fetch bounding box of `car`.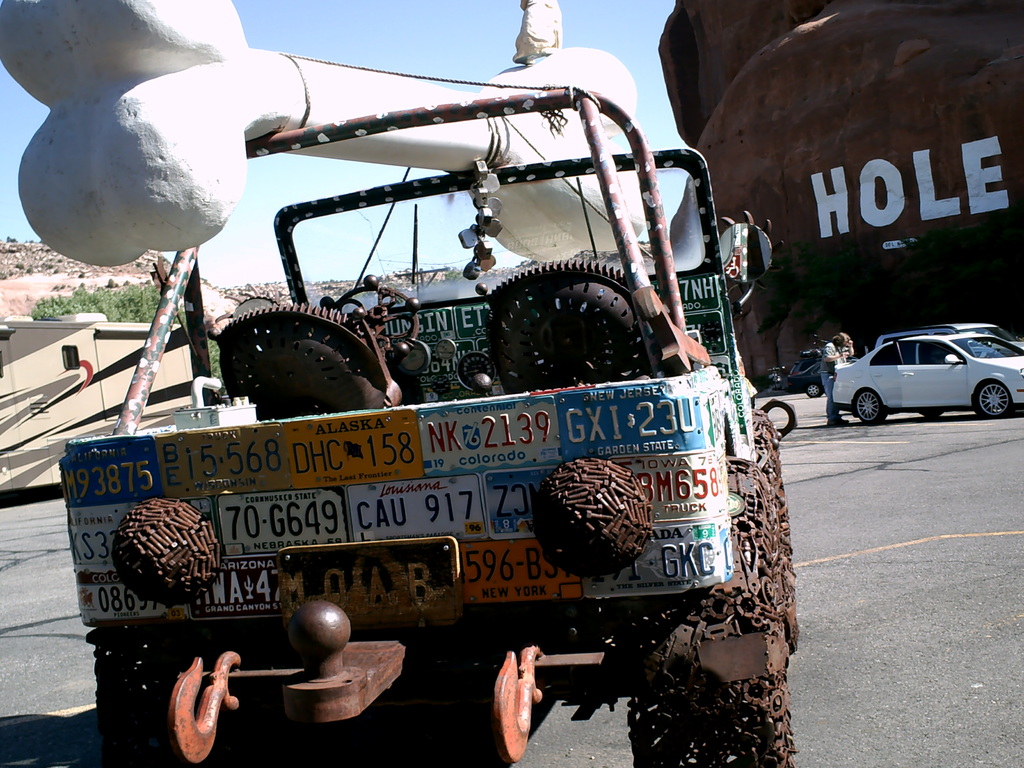
Bbox: x1=787 y1=349 x2=858 y2=399.
